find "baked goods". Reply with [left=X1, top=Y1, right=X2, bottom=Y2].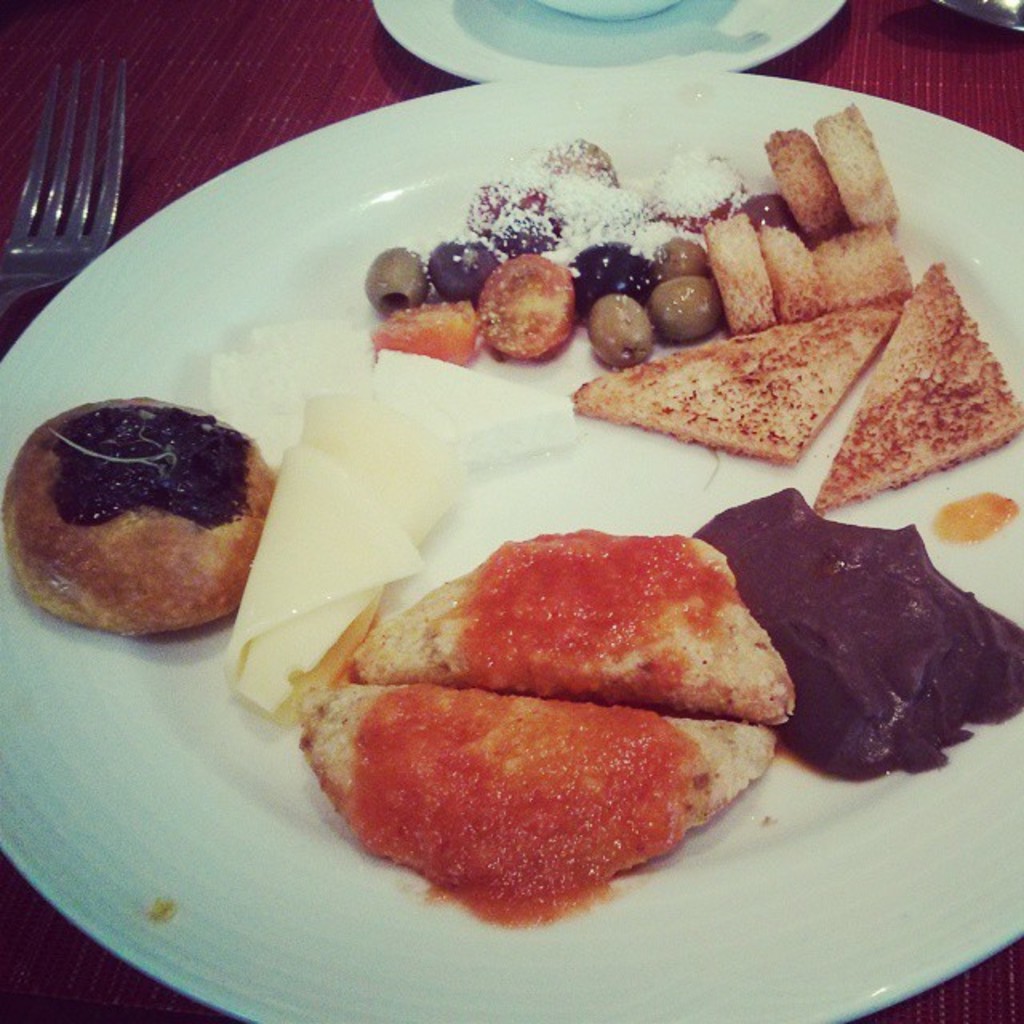
[left=814, top=106, right=901, bottom=229].
